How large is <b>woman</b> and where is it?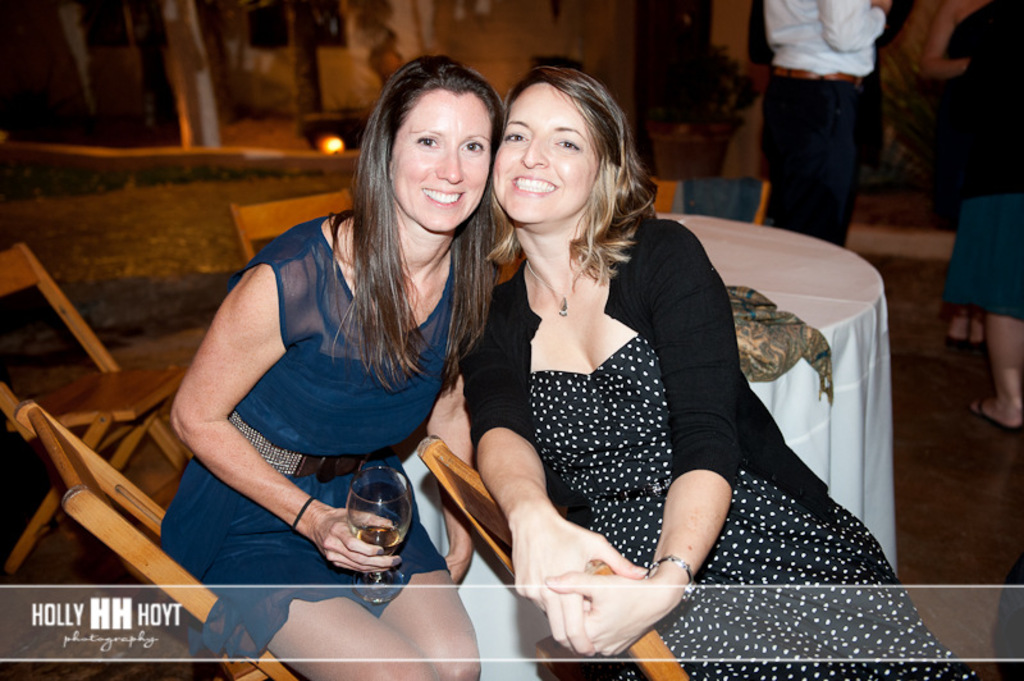
Bounding box: bbox(145, 64, 498, 680).
